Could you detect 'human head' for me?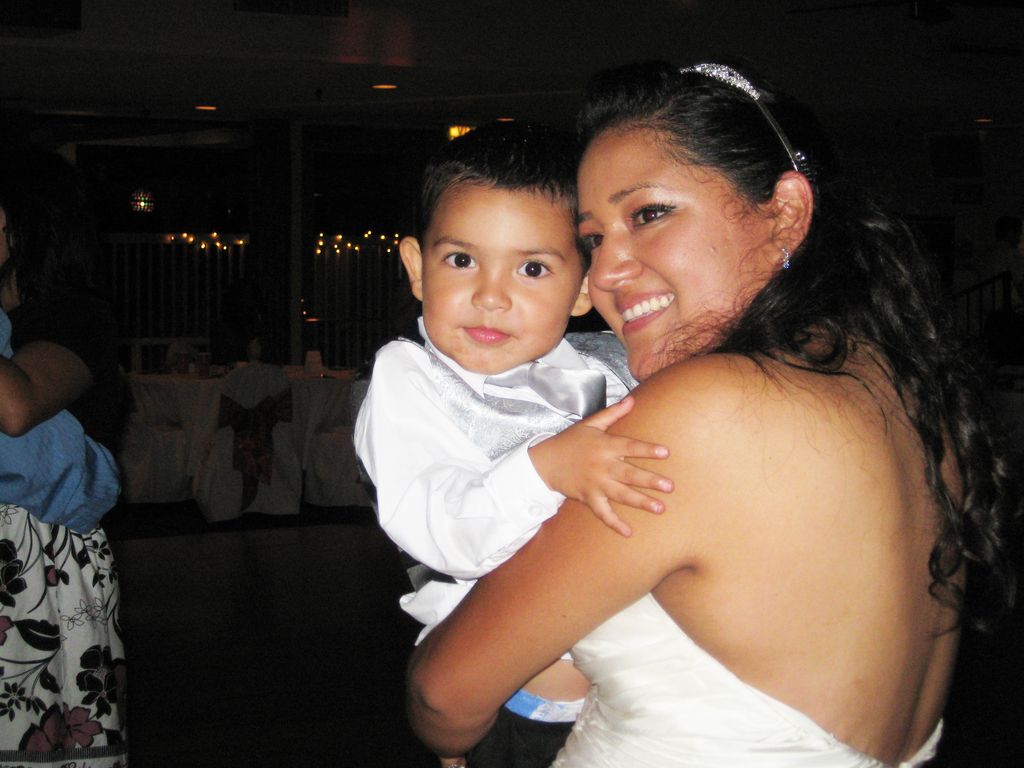
Detection result: {"left": 583, "top": 58, "right": 810, "bottom": 382}.
